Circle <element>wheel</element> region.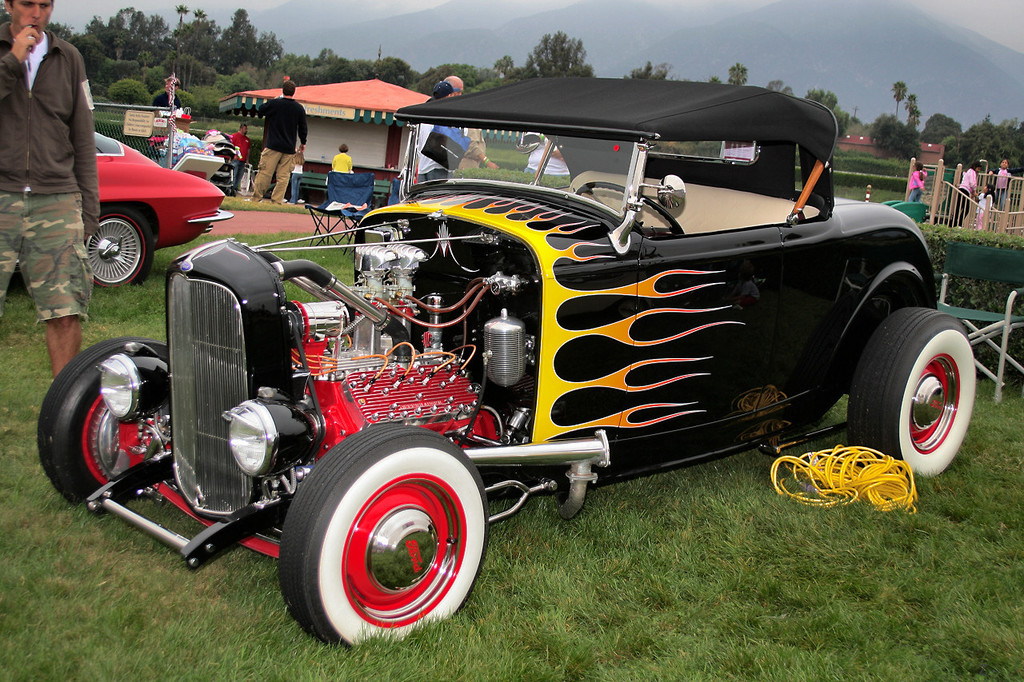
Region: x1=845, y1=305, x2=974, y2=473.
